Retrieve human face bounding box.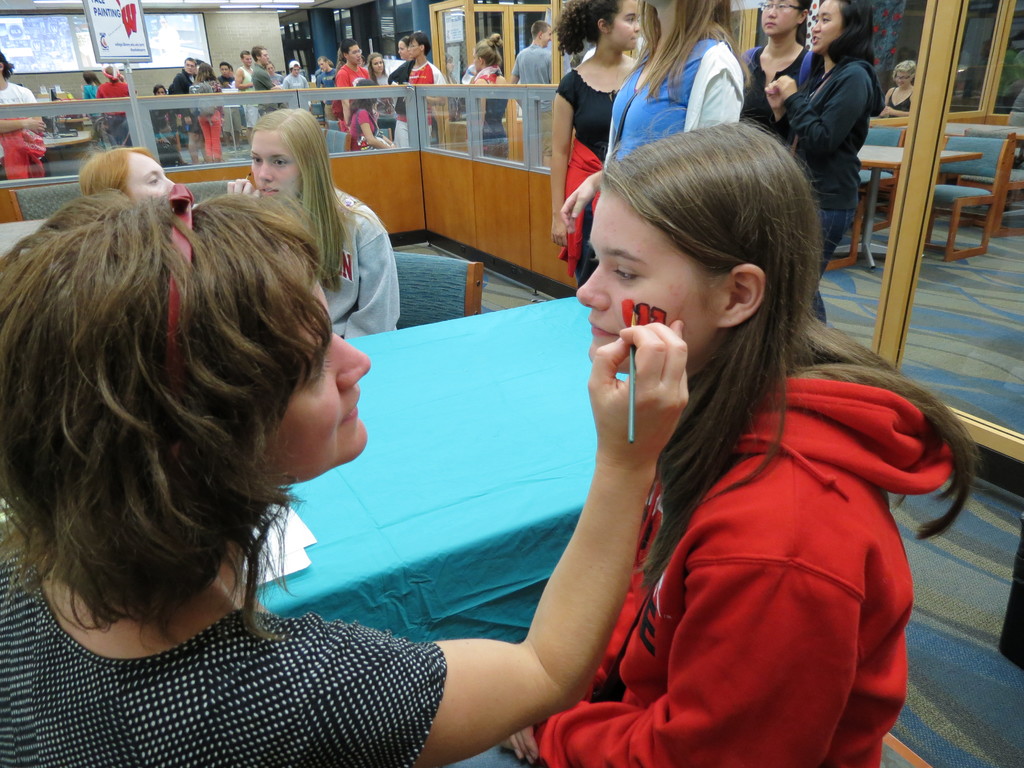
Bounding box: select_region(579, 176, 728, 380).
